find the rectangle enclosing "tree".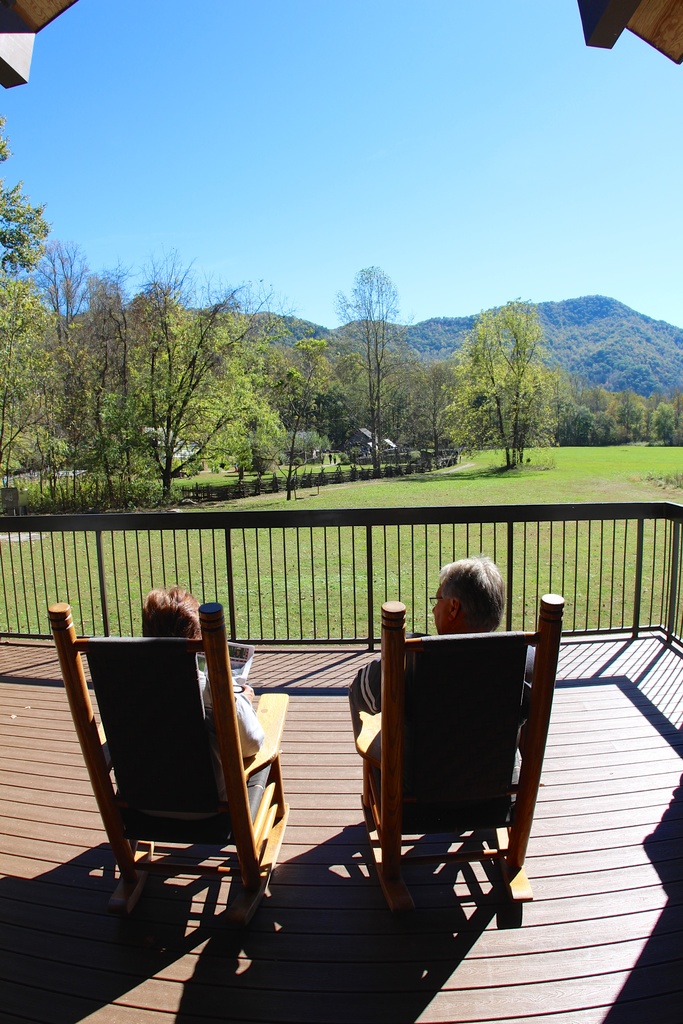
0,278,71,492.
